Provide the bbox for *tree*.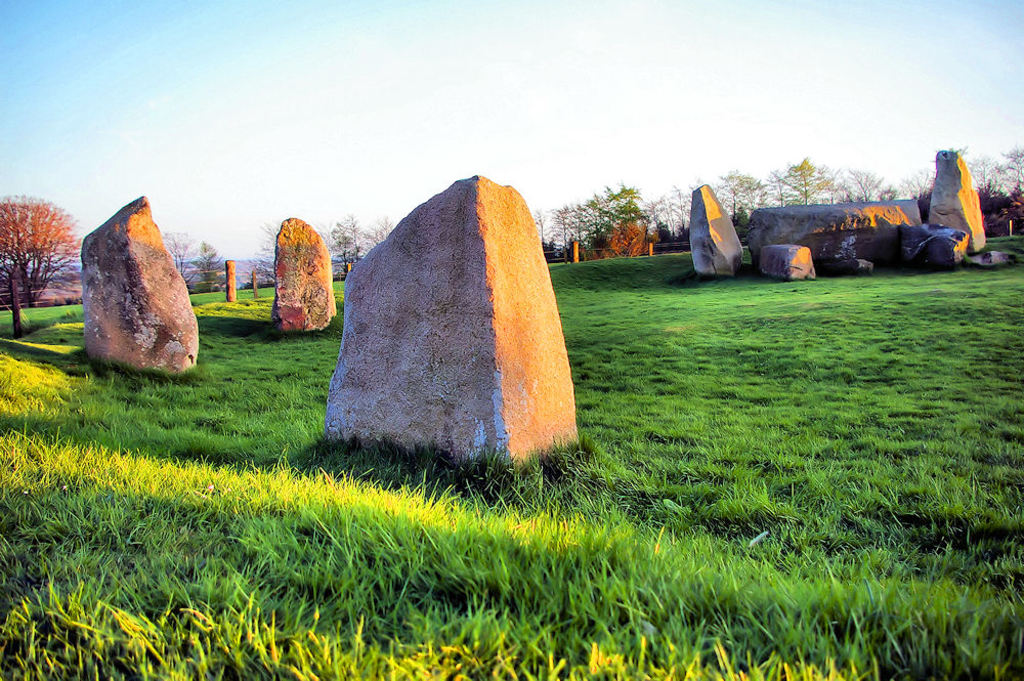
(left=197, top=242, right=227, bottom=298).
